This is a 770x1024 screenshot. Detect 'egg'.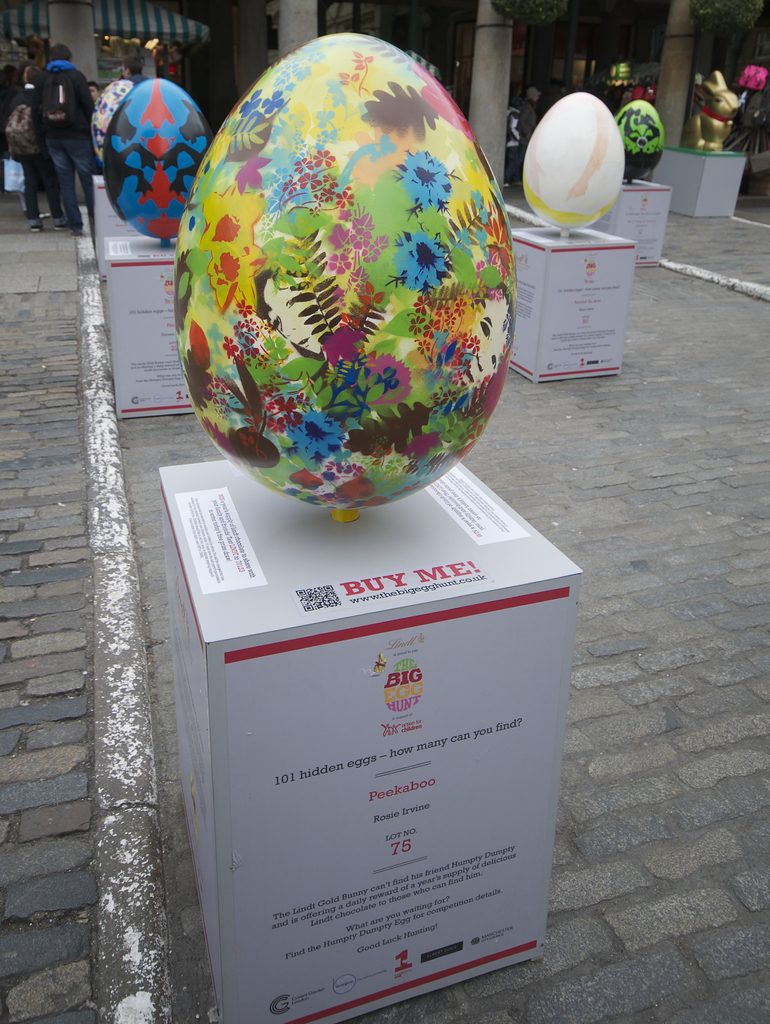
Rect(615, 99, 668, 182).
